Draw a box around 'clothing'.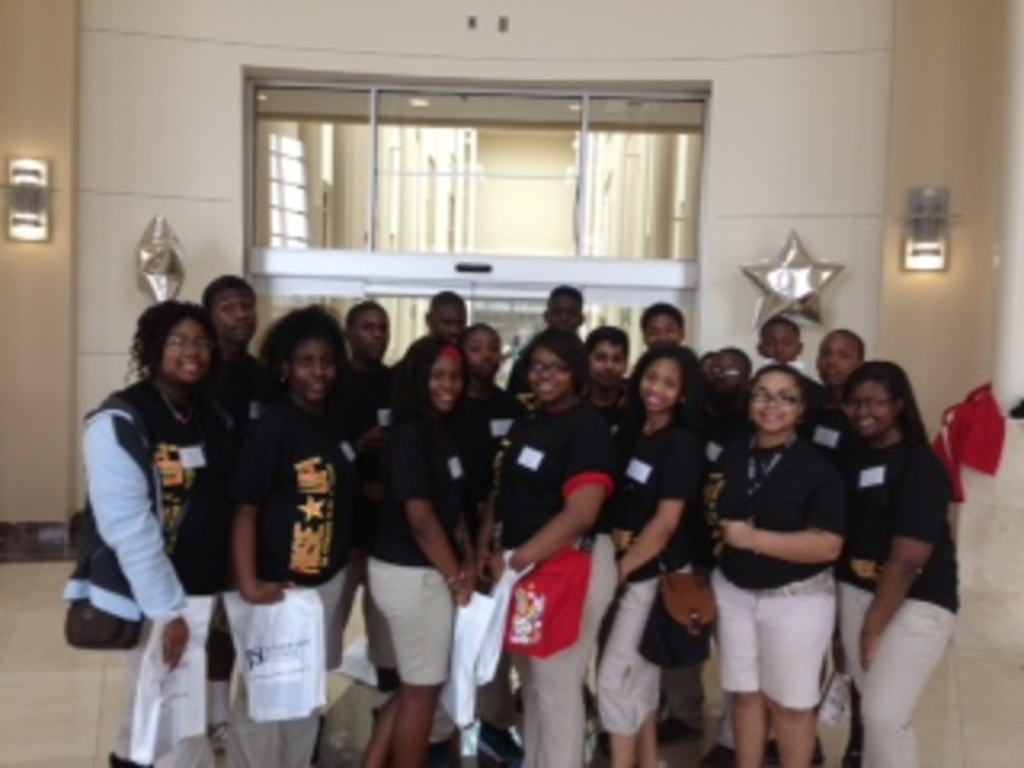
586:422:691:739.
